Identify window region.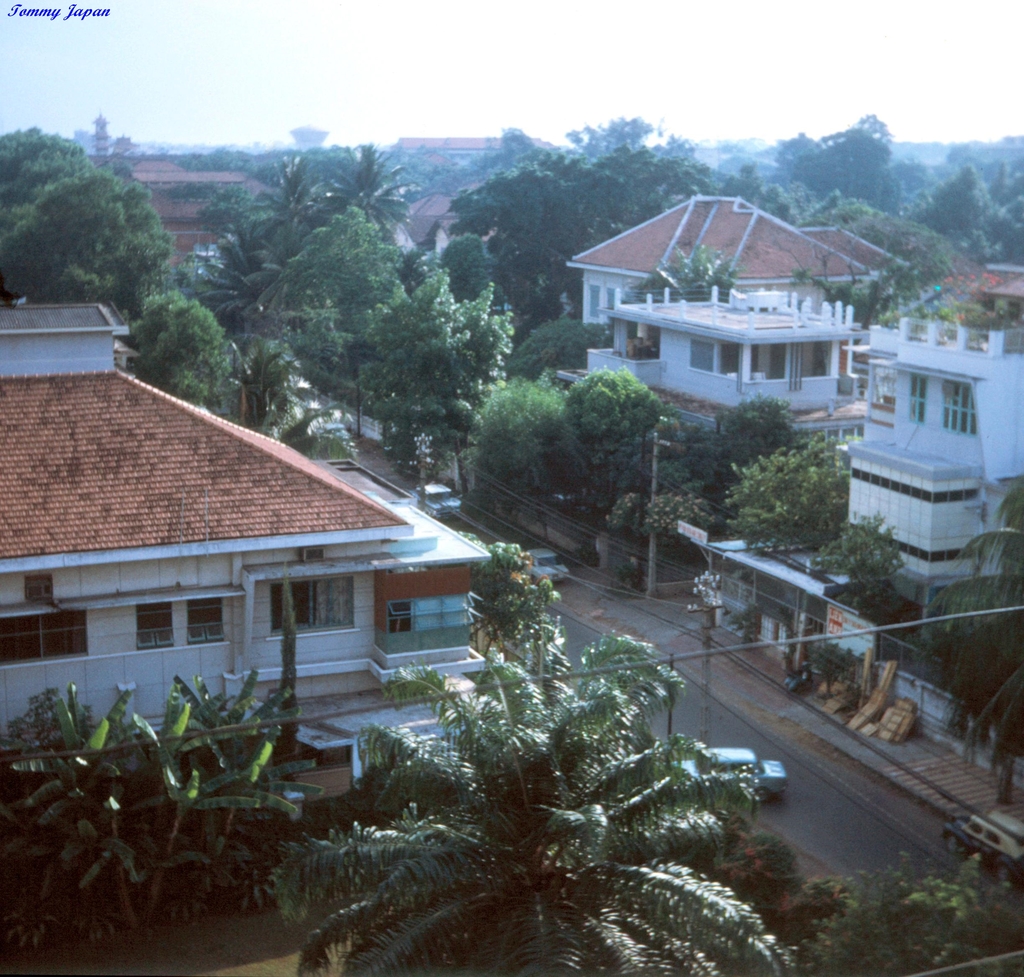
Region: left=170, top=588, right=239, bottom=642.
